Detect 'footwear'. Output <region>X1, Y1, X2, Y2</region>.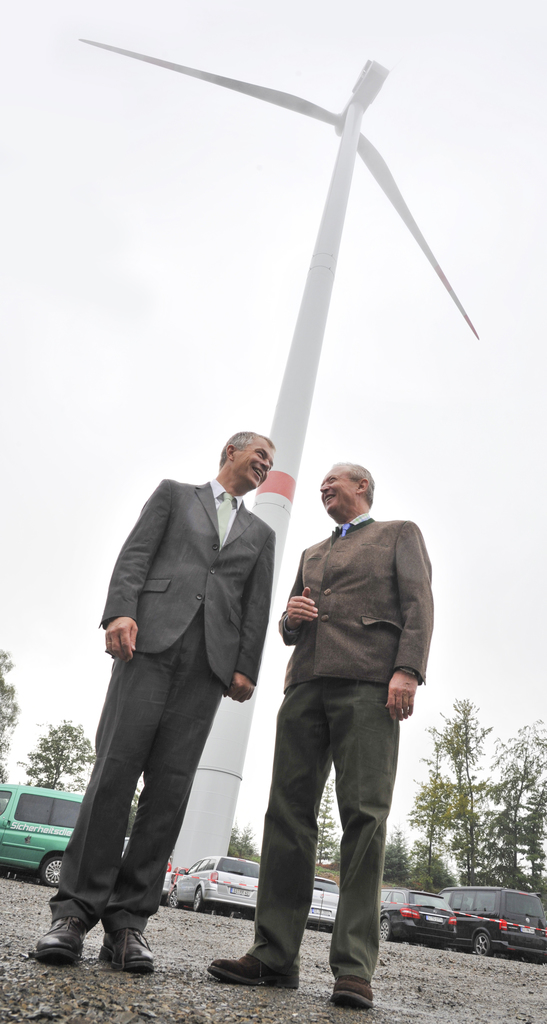
<region>31, 916, 88, 970</region>.
